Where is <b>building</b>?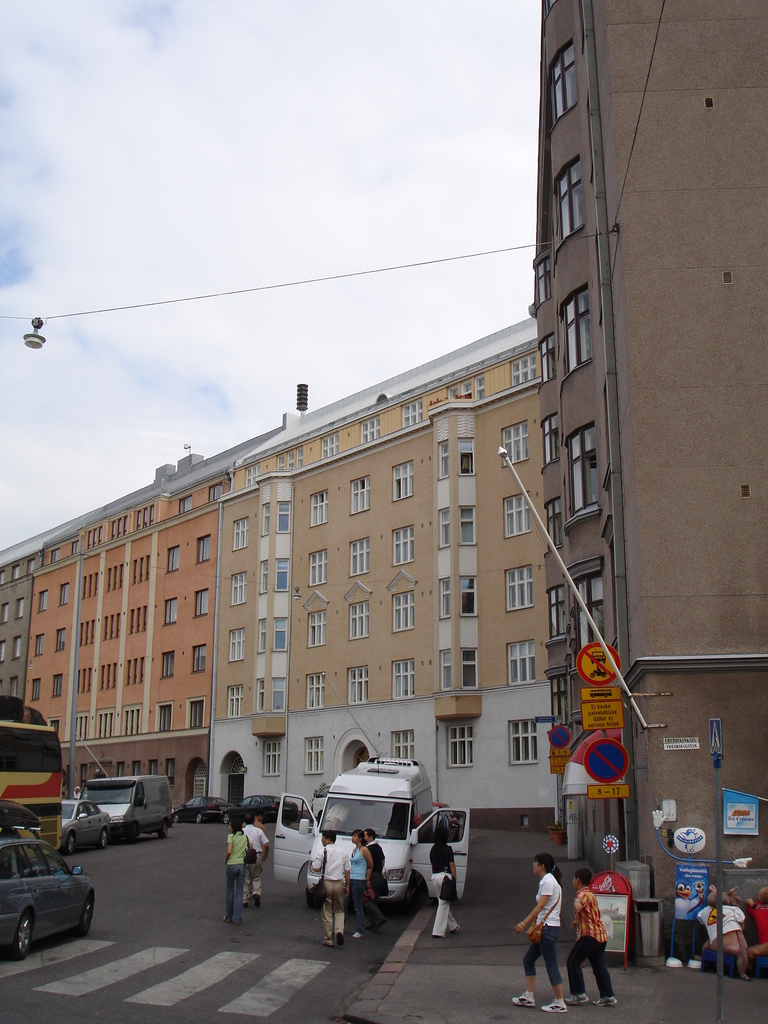
x1=0 y1=528 x2=67 y2=699.
